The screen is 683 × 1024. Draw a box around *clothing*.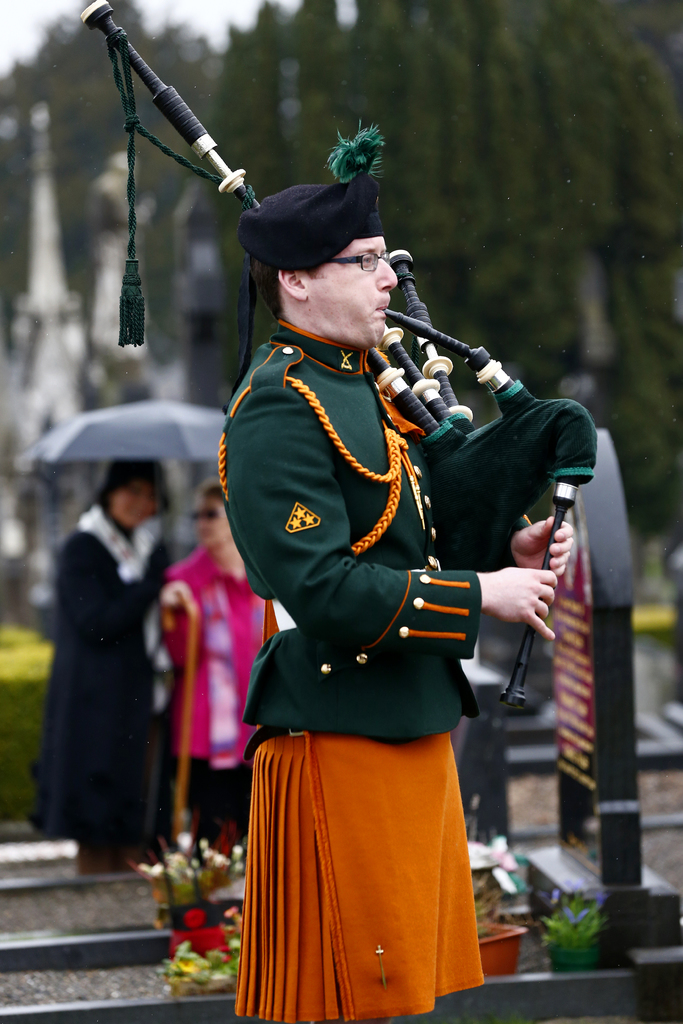
detection(12, 502, 194, 833).
